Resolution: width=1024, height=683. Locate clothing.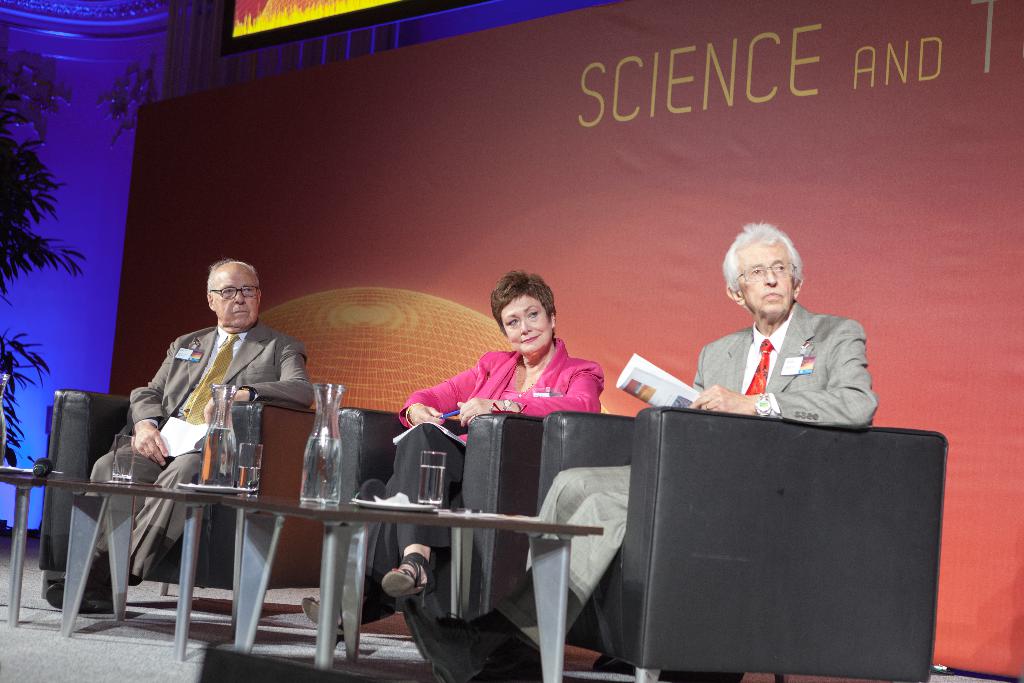
331:338:600:611.
